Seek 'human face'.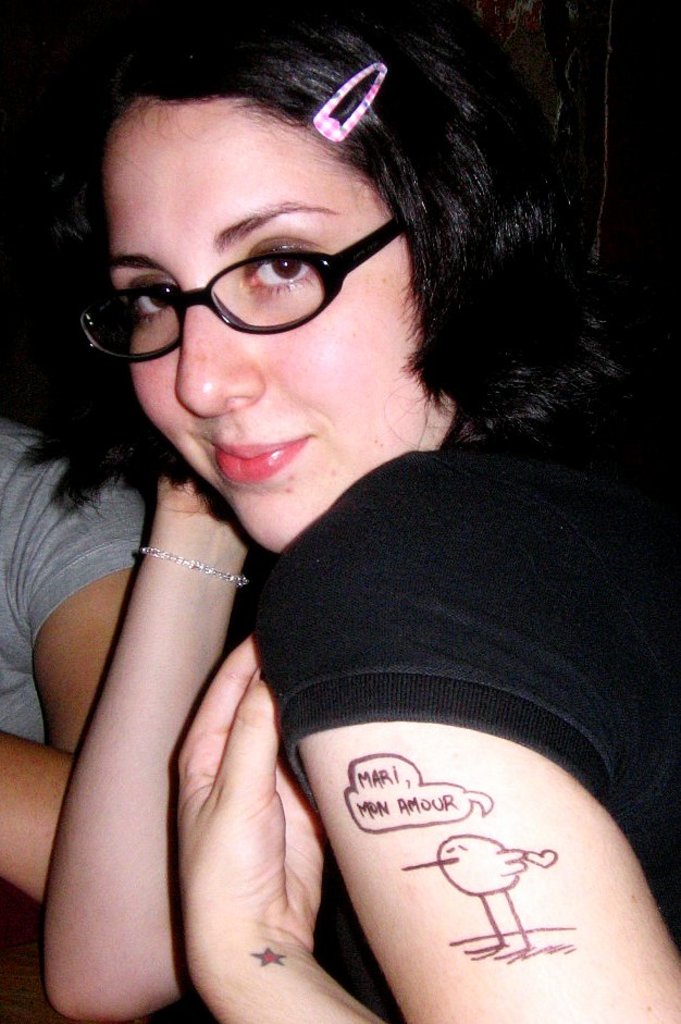
101, 101, 450, 555.
